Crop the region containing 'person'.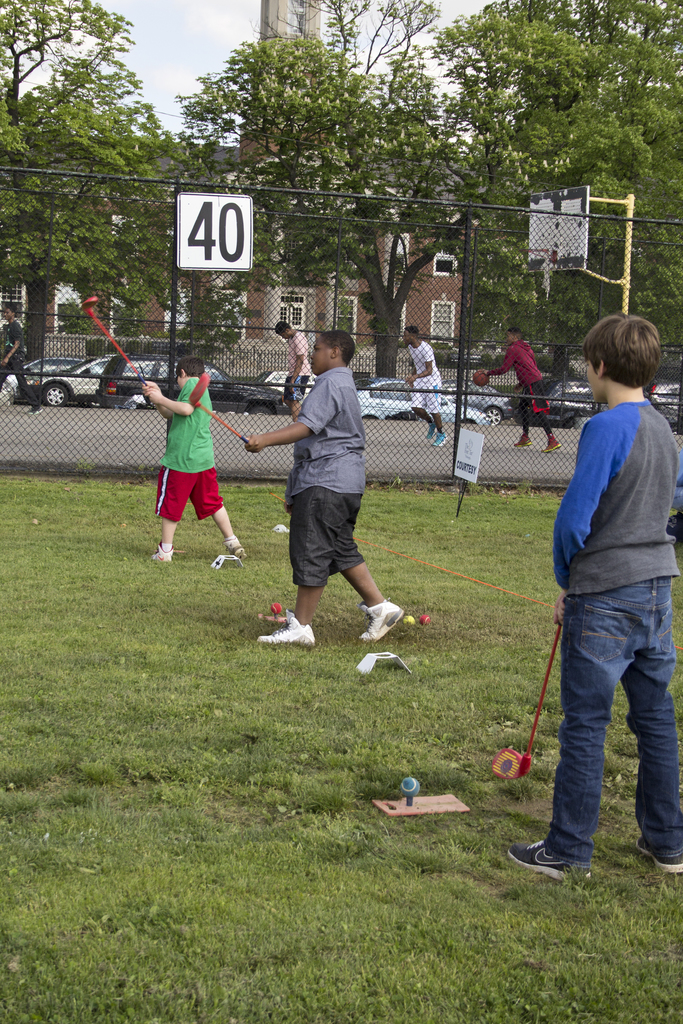
Crop region: 482 330 566 454.
